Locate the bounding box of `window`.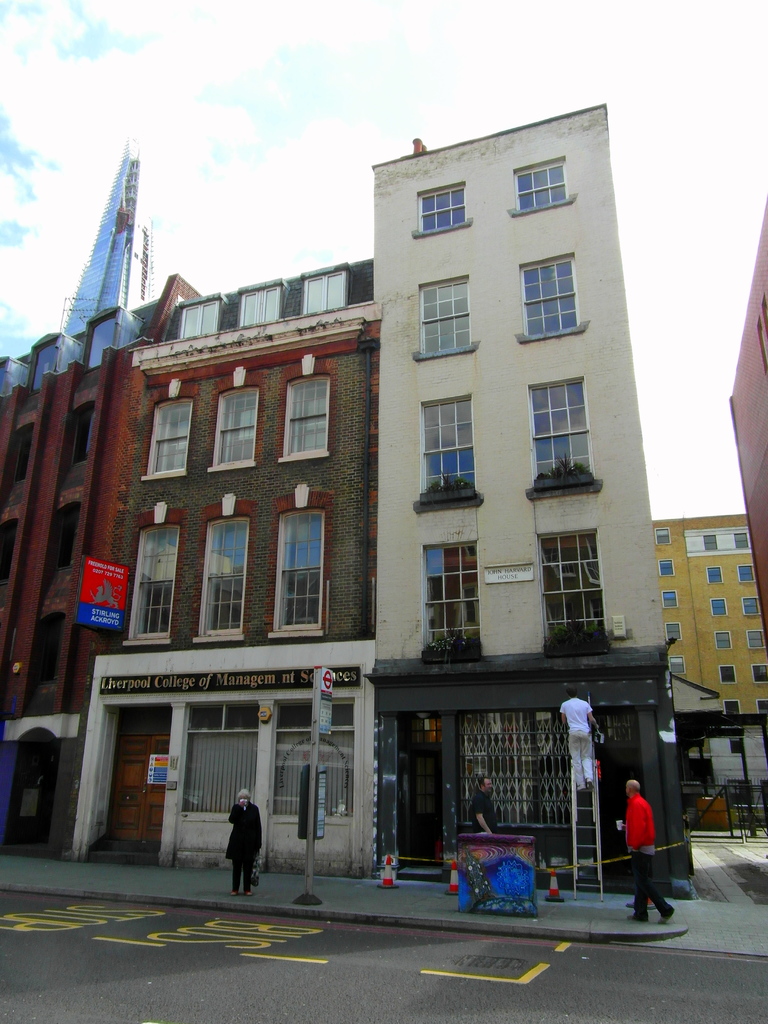
Bounding box: (left=541, top=532, right=589, bottom=659).
